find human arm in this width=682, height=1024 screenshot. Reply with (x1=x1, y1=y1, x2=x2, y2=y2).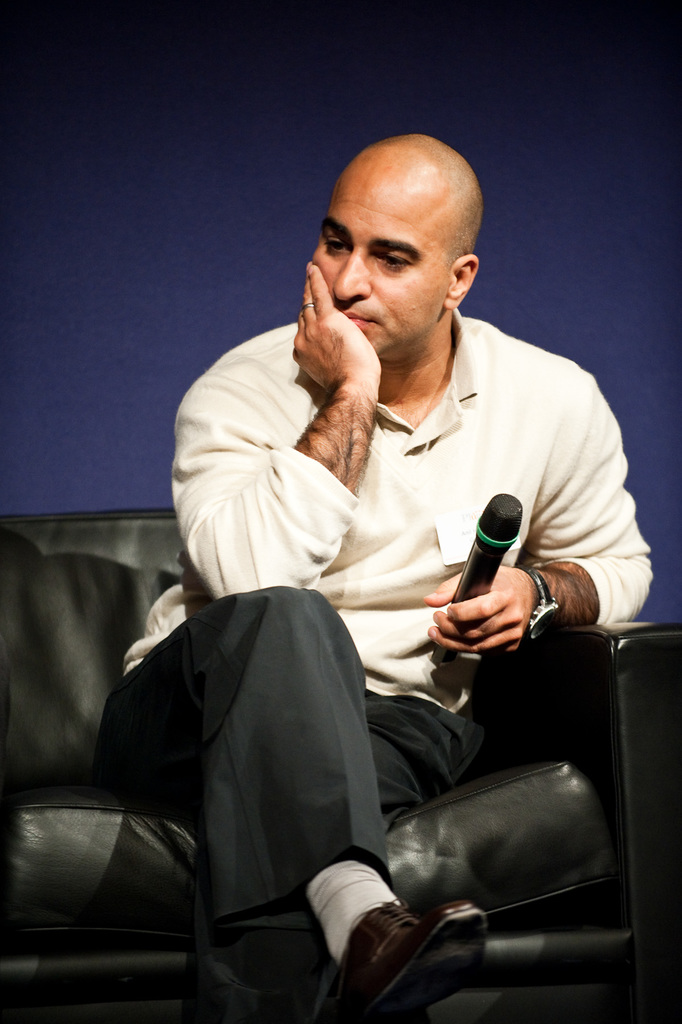
(x1=420, y1=357, x2=656, y2=660).
